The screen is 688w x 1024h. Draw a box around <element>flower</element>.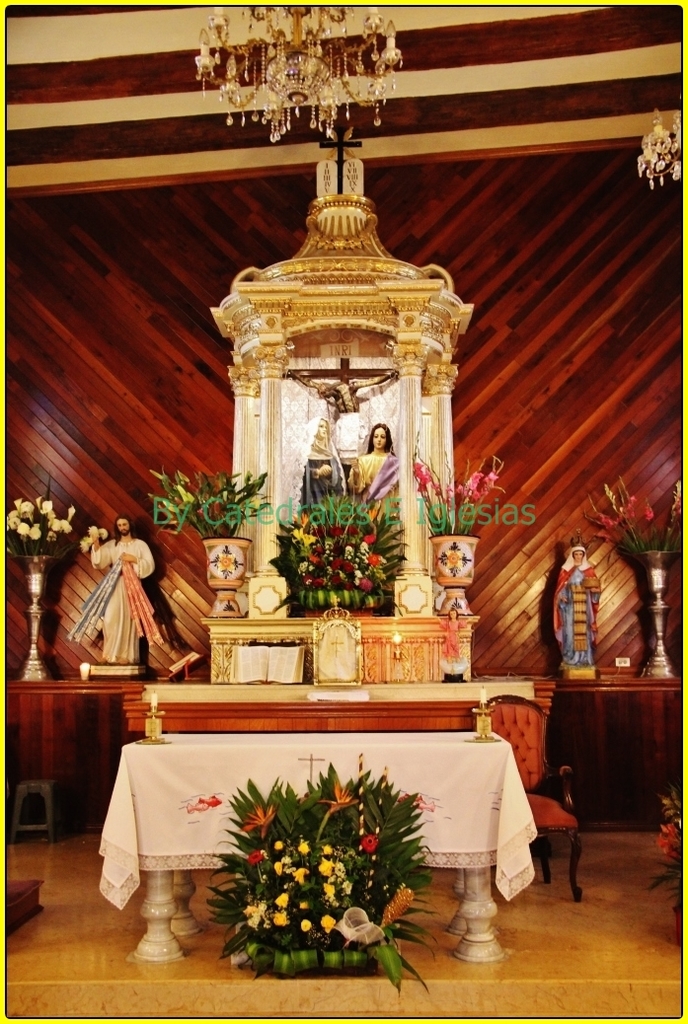
l=657, t=820, r=680, b=856.
